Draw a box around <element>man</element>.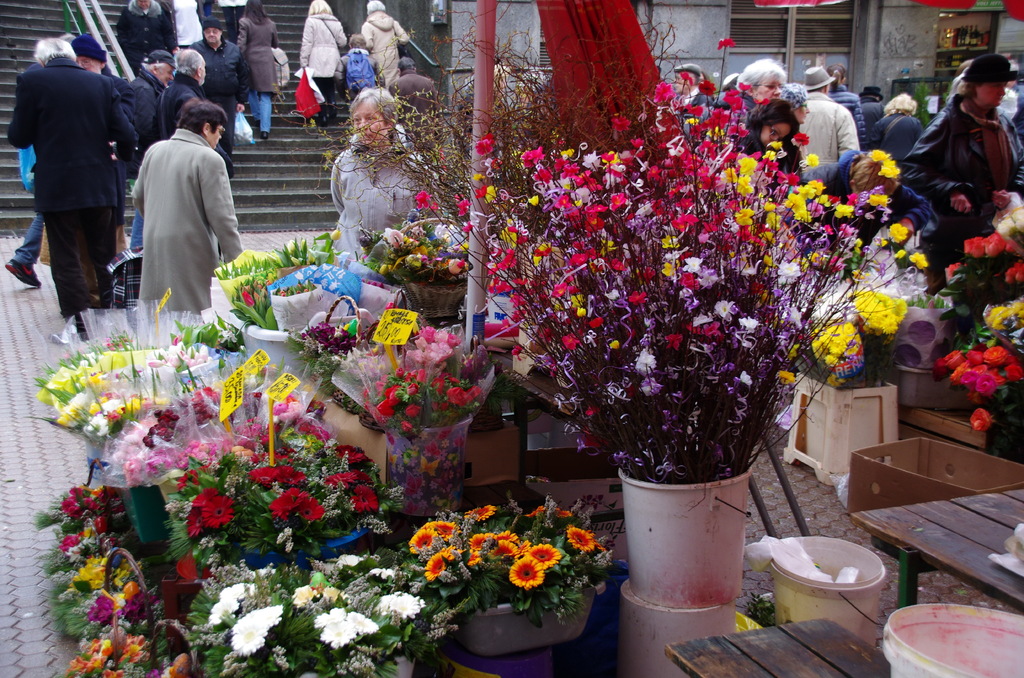
[x1=3, y1=33, x2=133, y2=280].
